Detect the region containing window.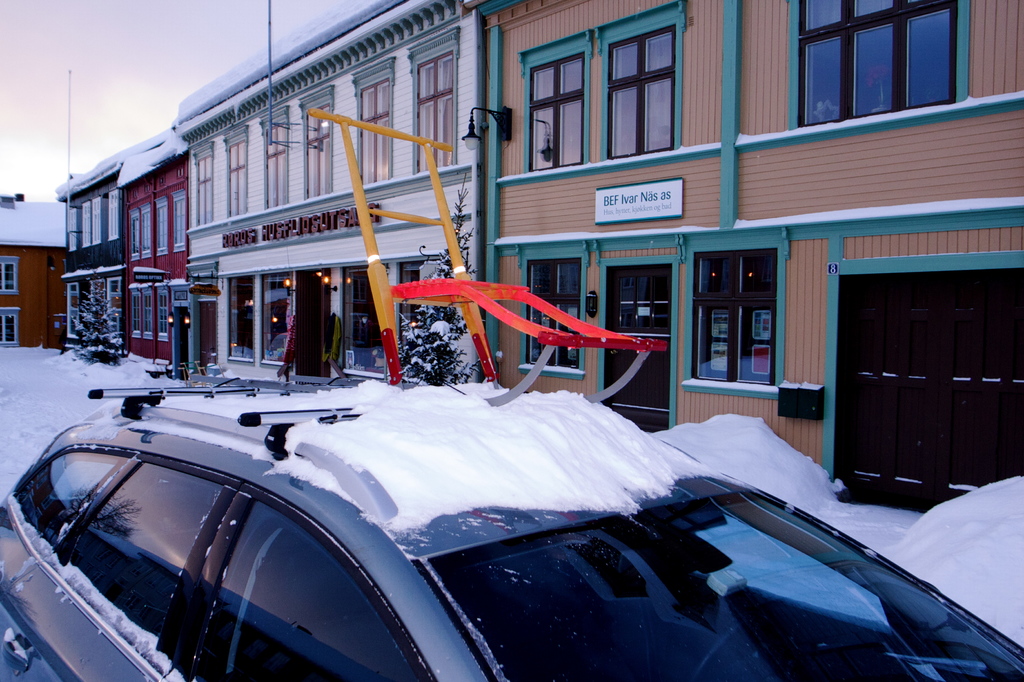
BBox(0, 310, 18, 344).
